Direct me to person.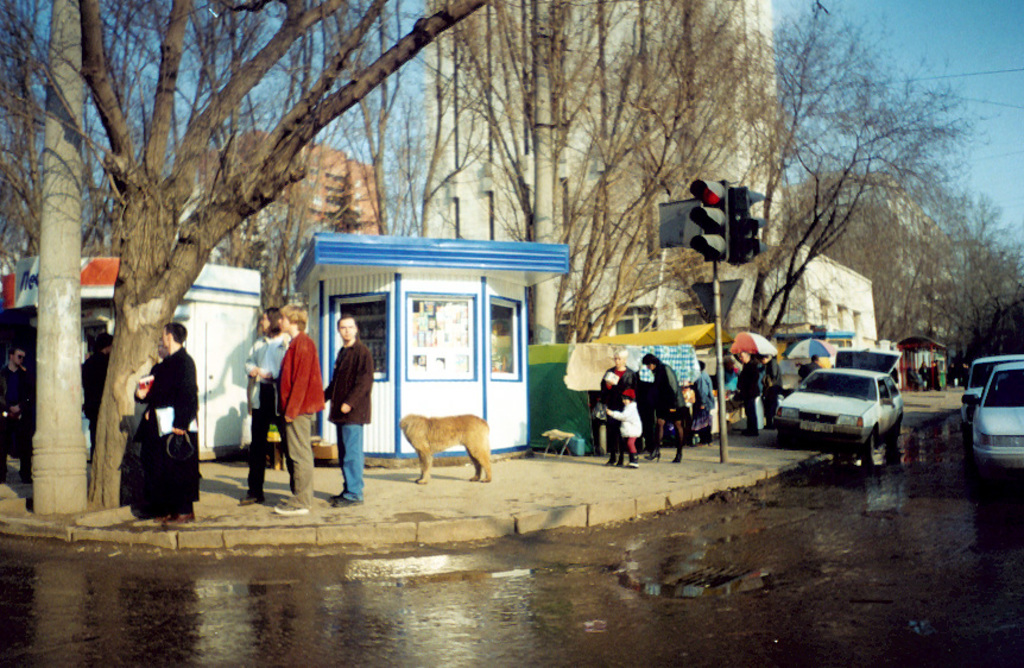
Direction: left=320, top=315, right=377, bottom=505.
